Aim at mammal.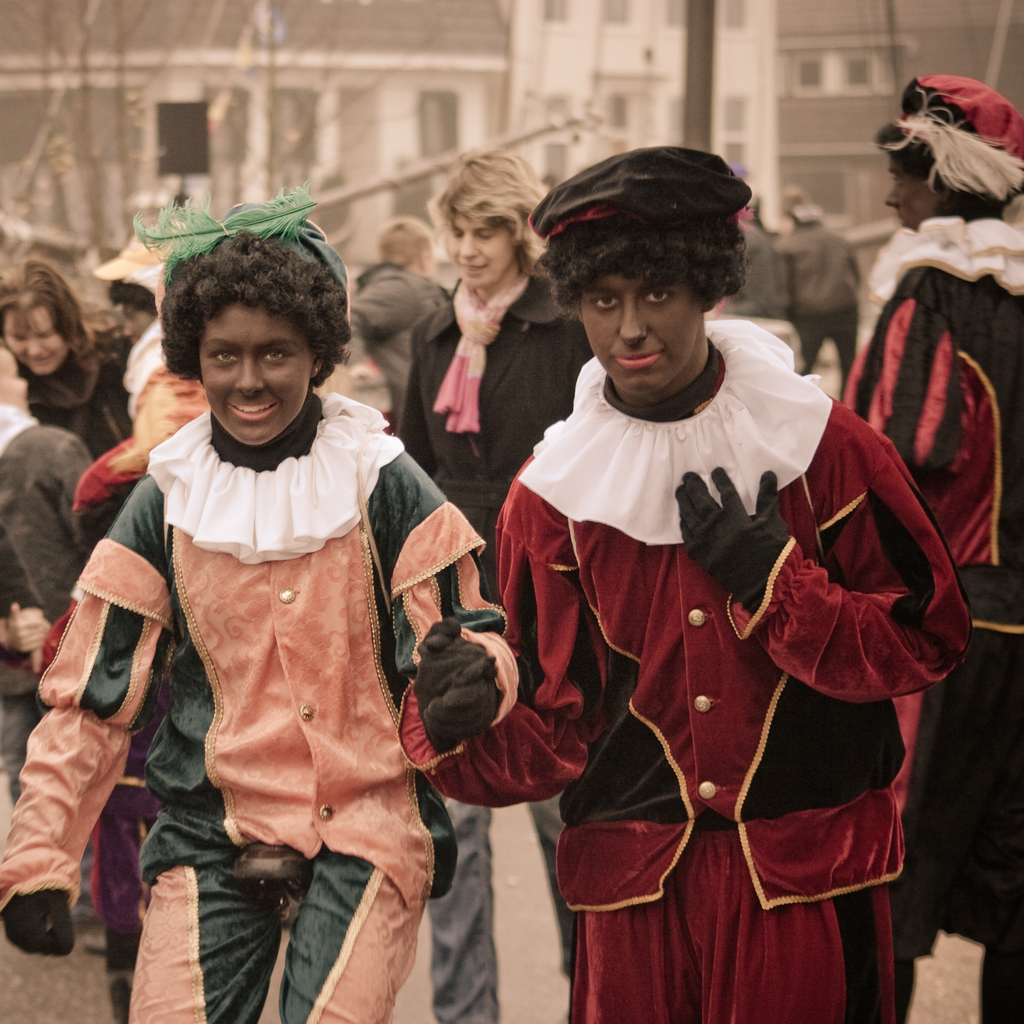
Aimed at locate(0, 252, 128, 953).
